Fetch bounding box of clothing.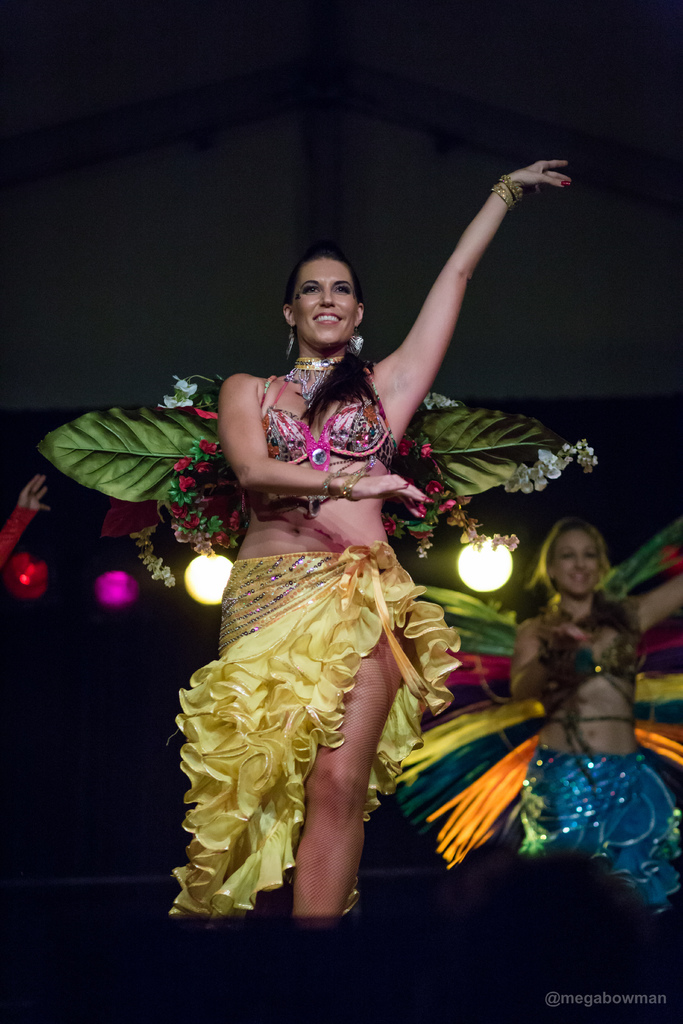
Bbox: pyautogui.locateOnScreen(184, 383, 460, 888).
